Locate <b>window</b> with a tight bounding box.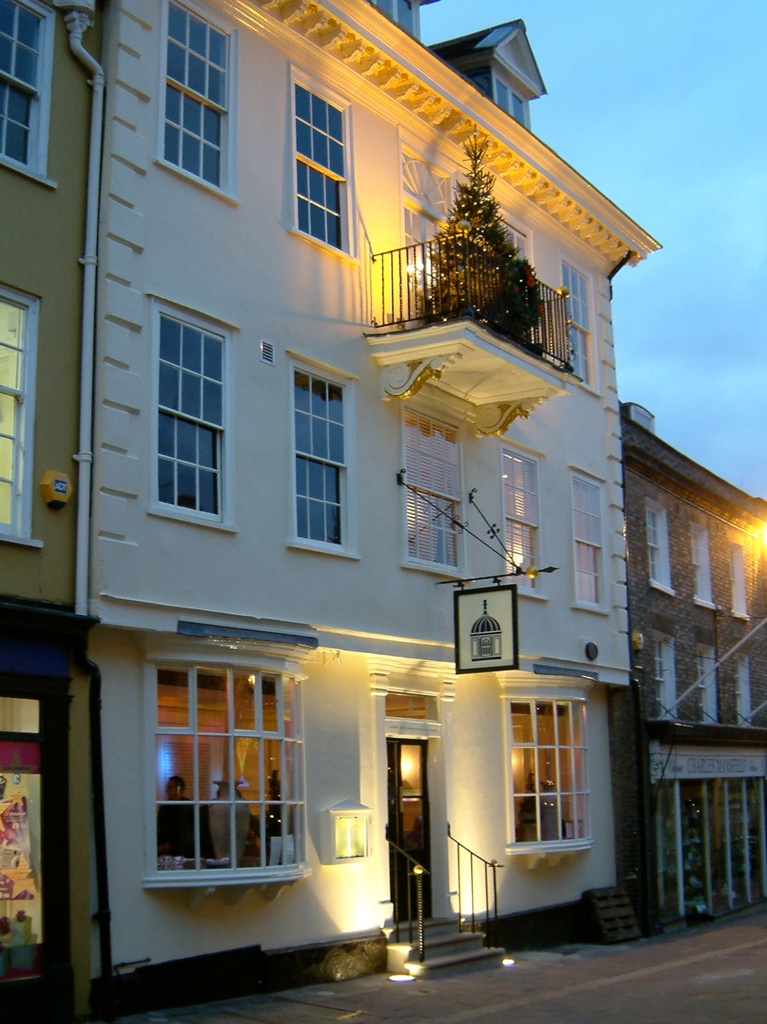
crop(490, 697, 600, 872).
